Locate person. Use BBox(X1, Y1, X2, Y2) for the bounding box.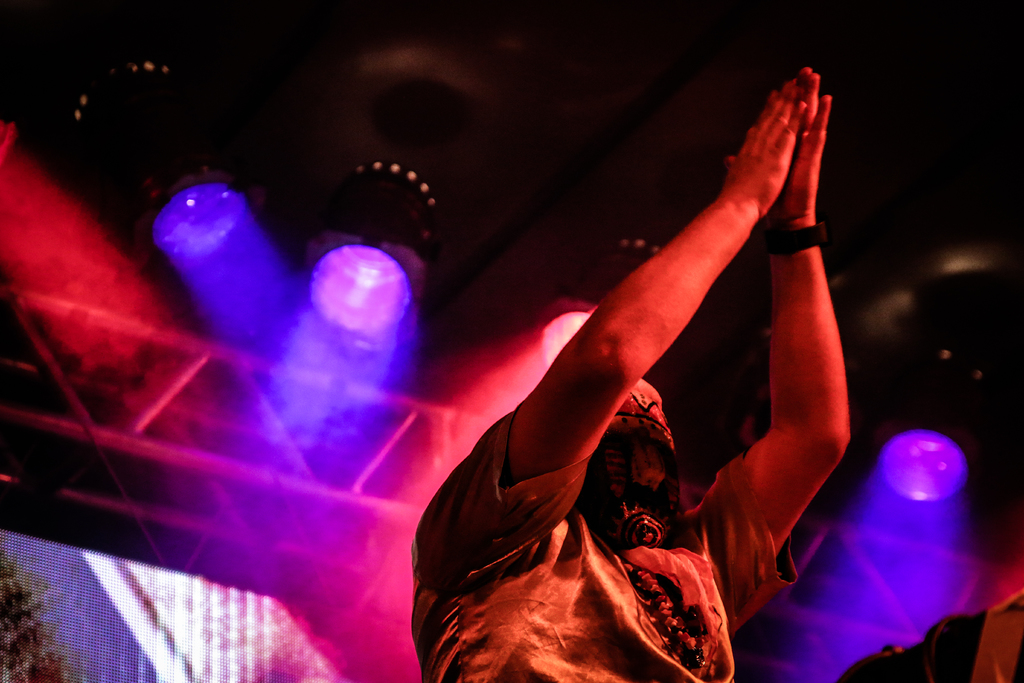
BBox(410, 66, 852, 682).
